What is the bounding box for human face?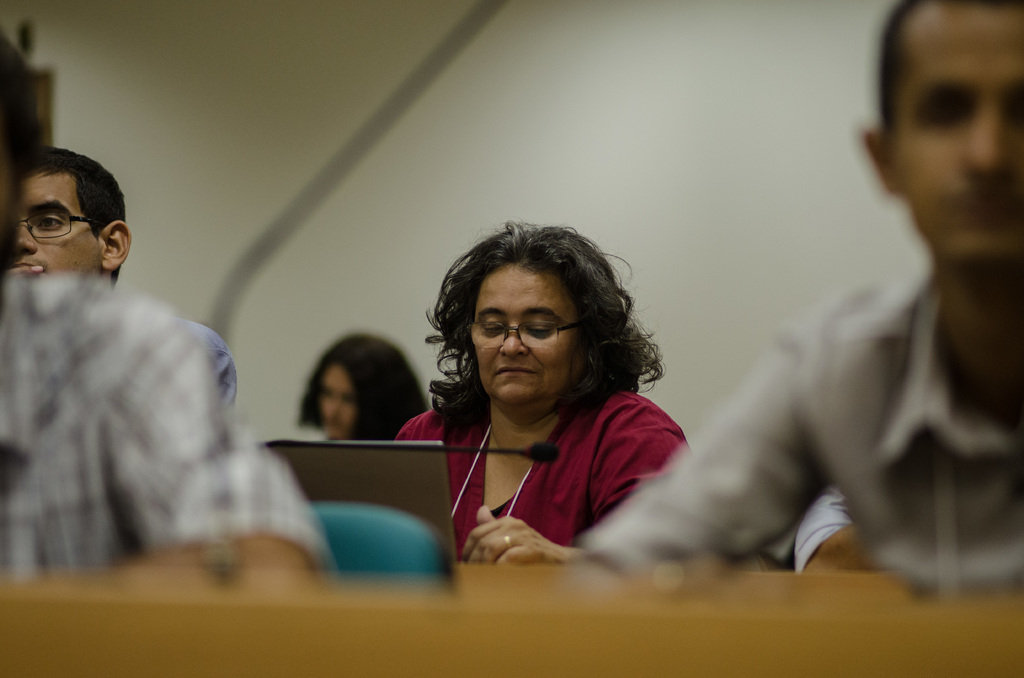
x1=6 y1=167 x2=104 y2=281.
